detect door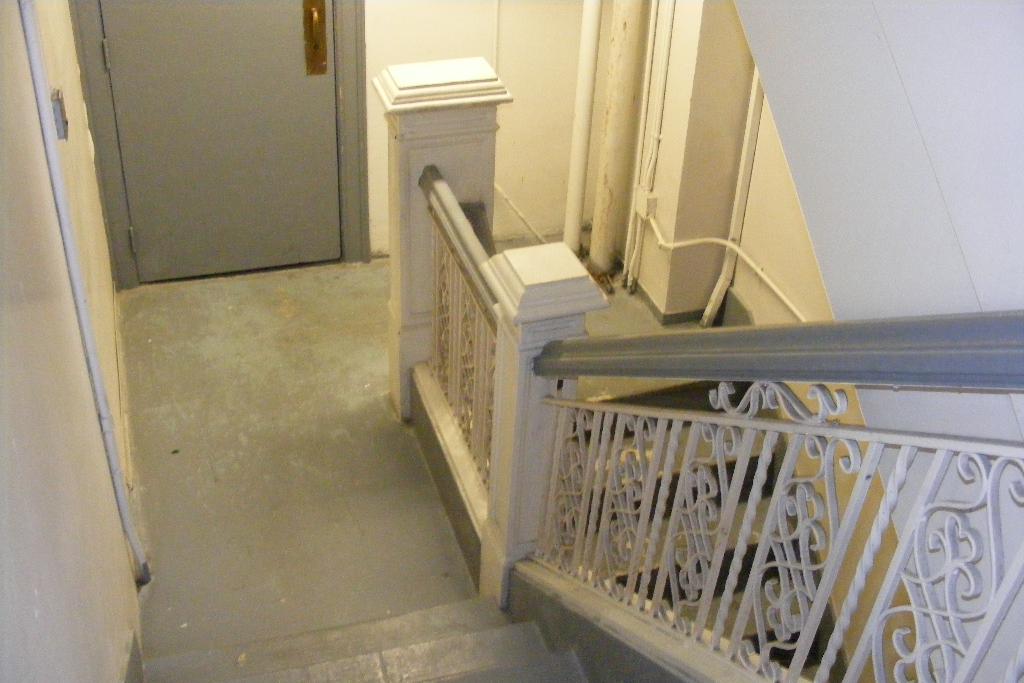
l=66, t=1, r=356, b=284
